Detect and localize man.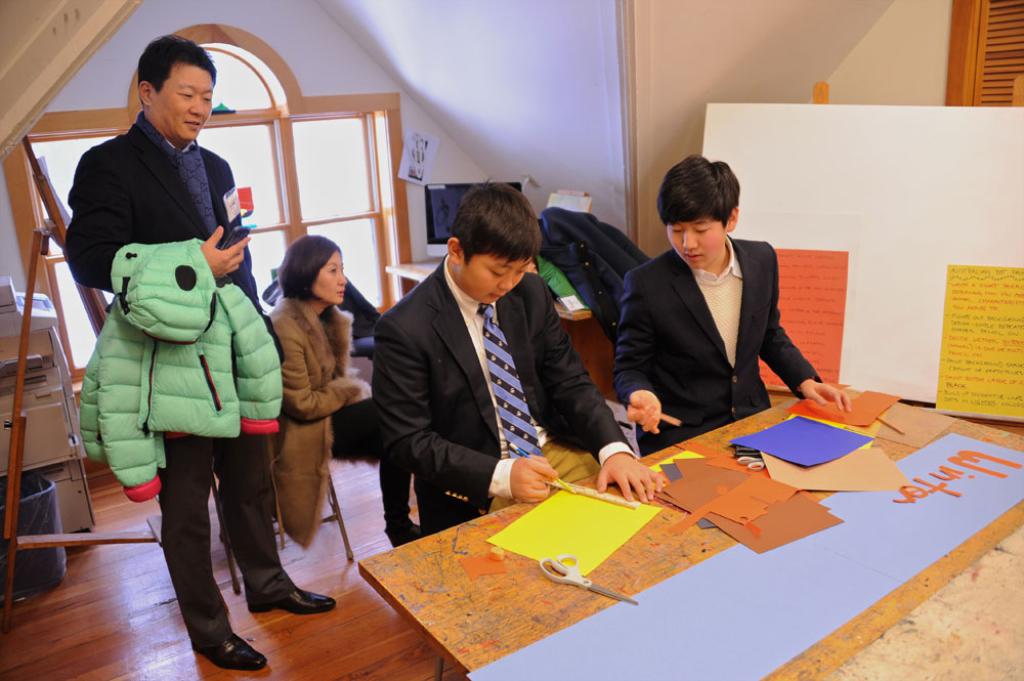
Localized at pyautogui.locateOnScreen(359, 176, 669, 549).
